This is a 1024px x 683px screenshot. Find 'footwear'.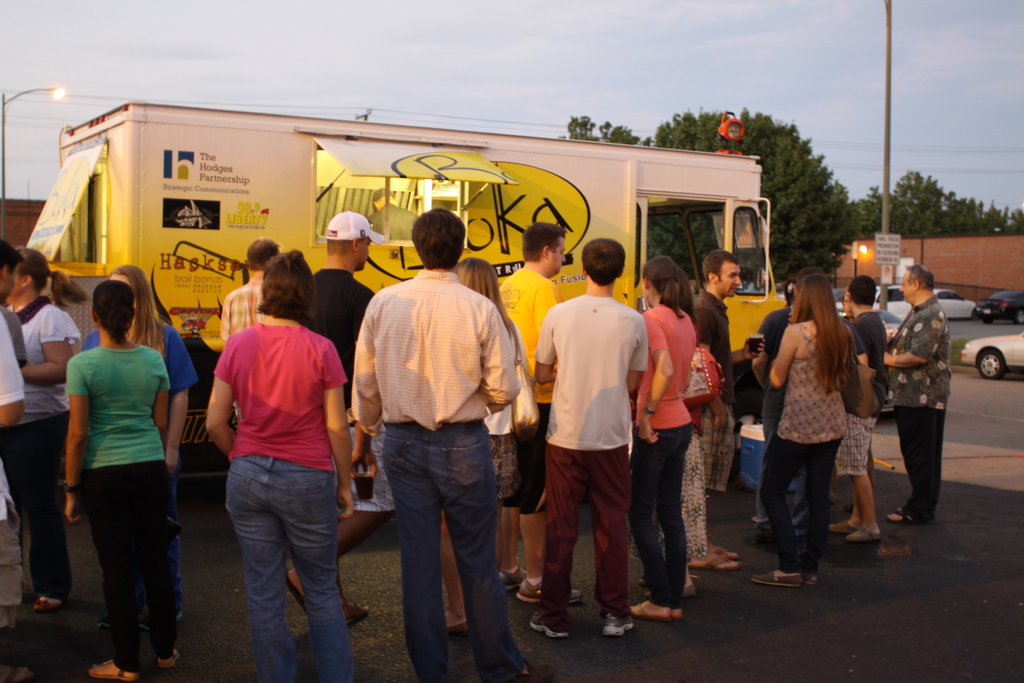
Bounding box: 642,580,700,604.
